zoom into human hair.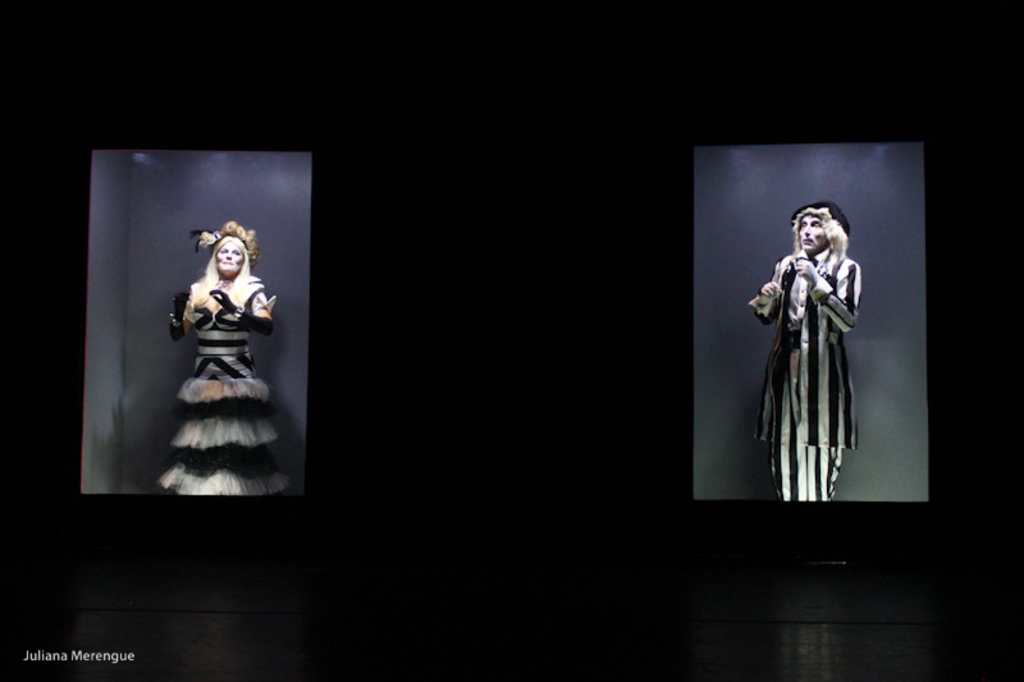
Zoom target: (791,205,849,278).
